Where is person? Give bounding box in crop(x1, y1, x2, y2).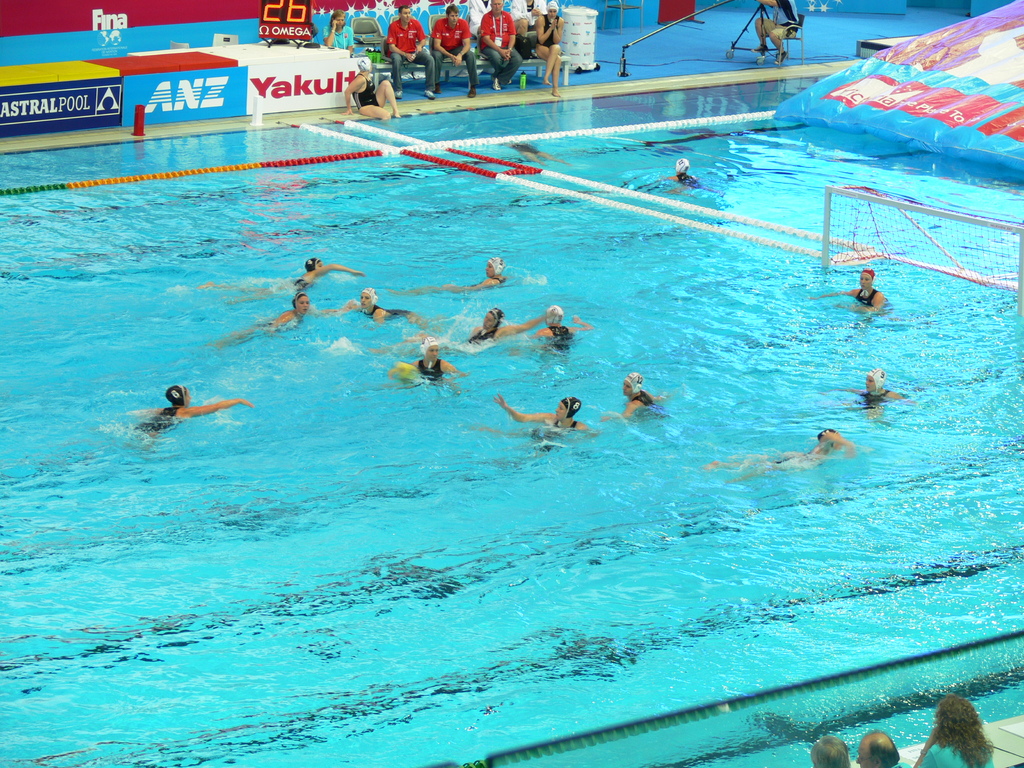
crop(386, 3, 432, 103).
